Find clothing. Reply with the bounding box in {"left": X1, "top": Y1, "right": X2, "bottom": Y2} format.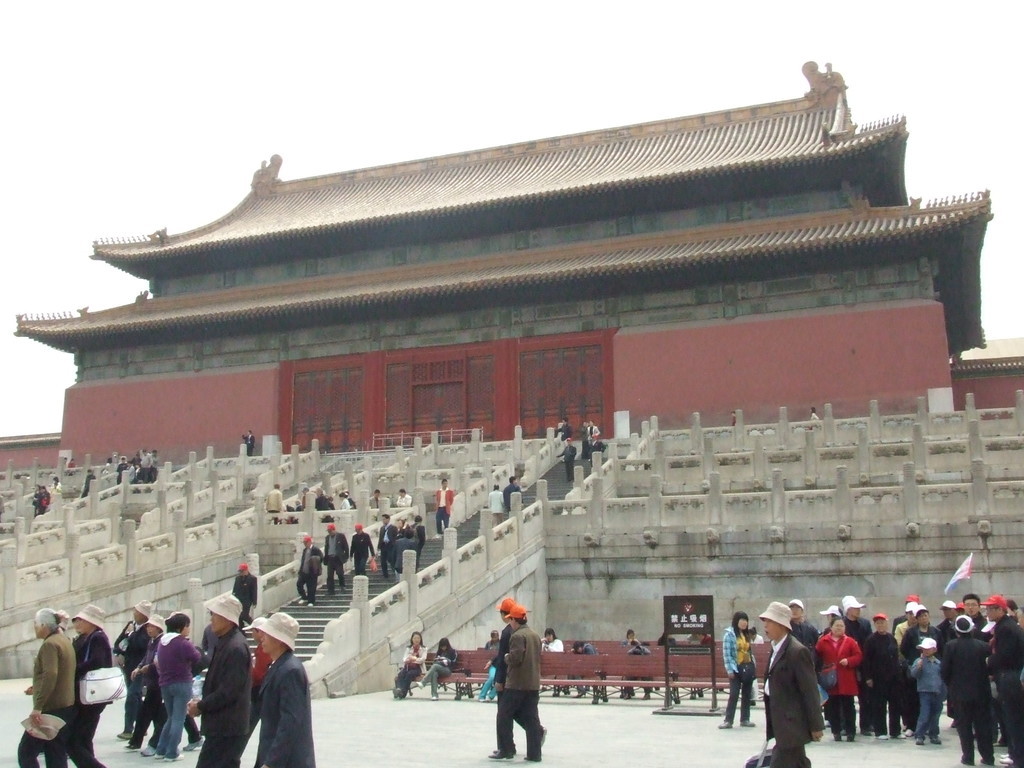
{"left": 266, "top": 489, "right": 283, "bottom": 526}.
